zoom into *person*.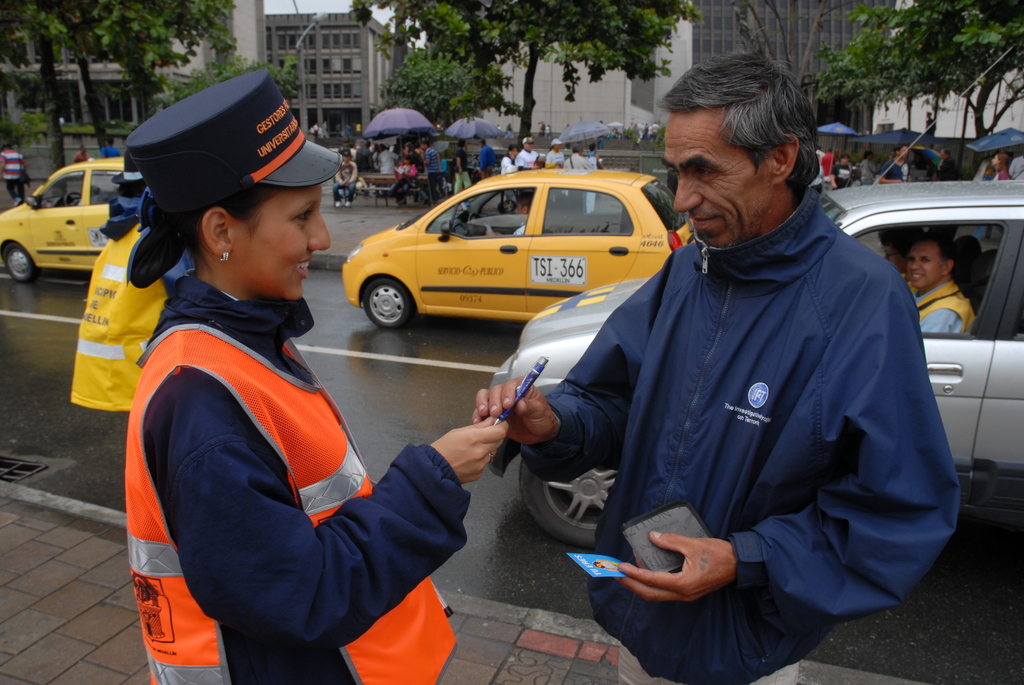
Zoom target: <box>333,146,357,207</box>.
